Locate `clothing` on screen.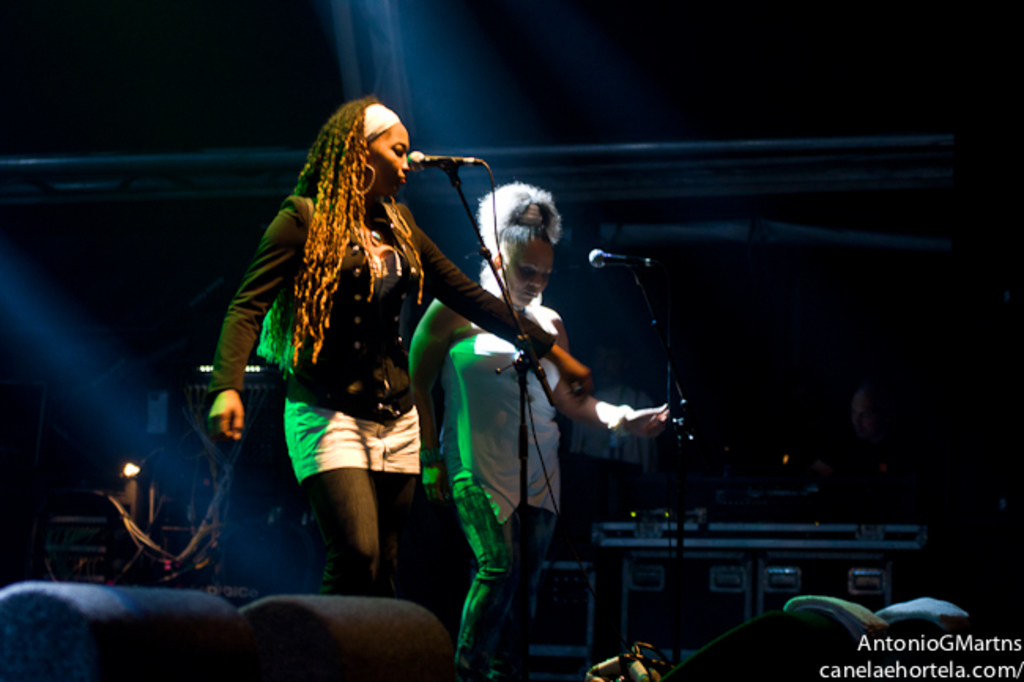
On screen at bbox=(433, 263, 572, 680).
